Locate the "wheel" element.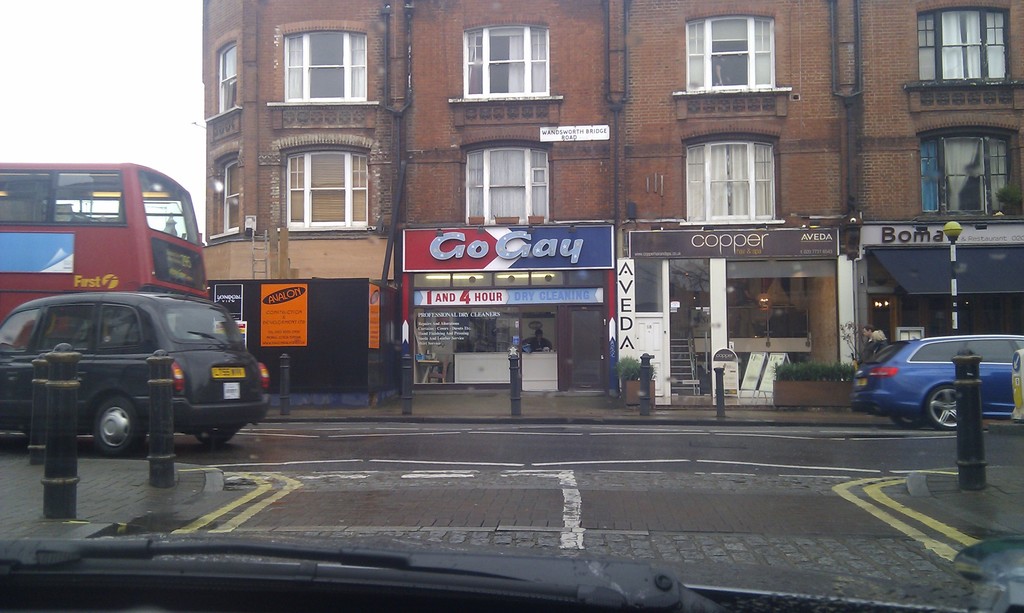
Element bbox: bbox=[894, 410, 931, 427].
